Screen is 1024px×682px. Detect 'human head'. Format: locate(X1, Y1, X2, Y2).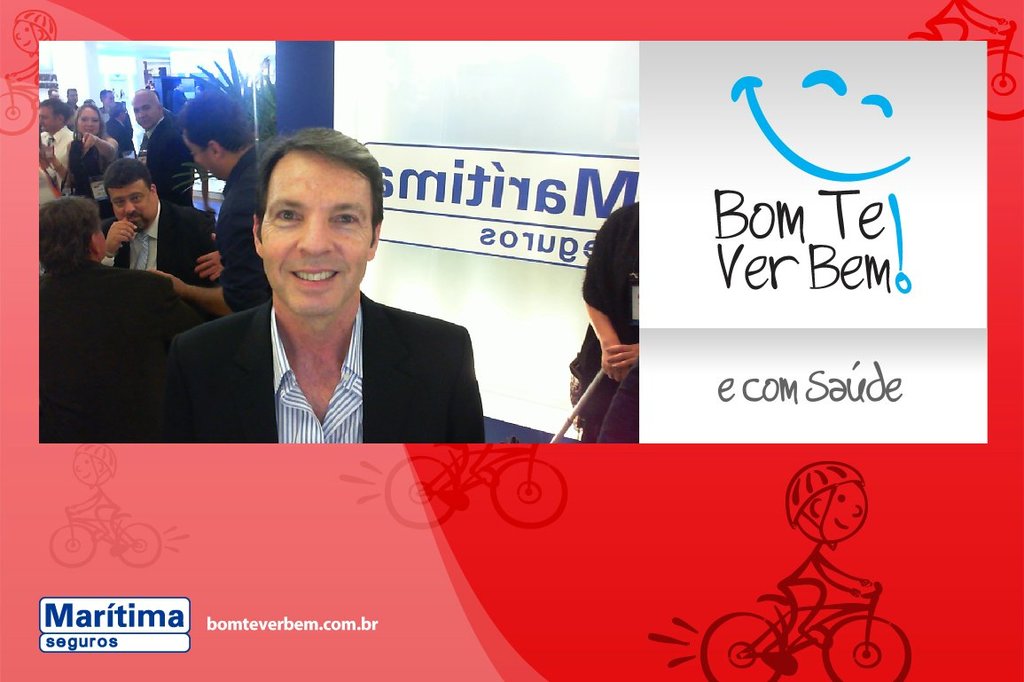
locate(793, 474, 870, 548).
